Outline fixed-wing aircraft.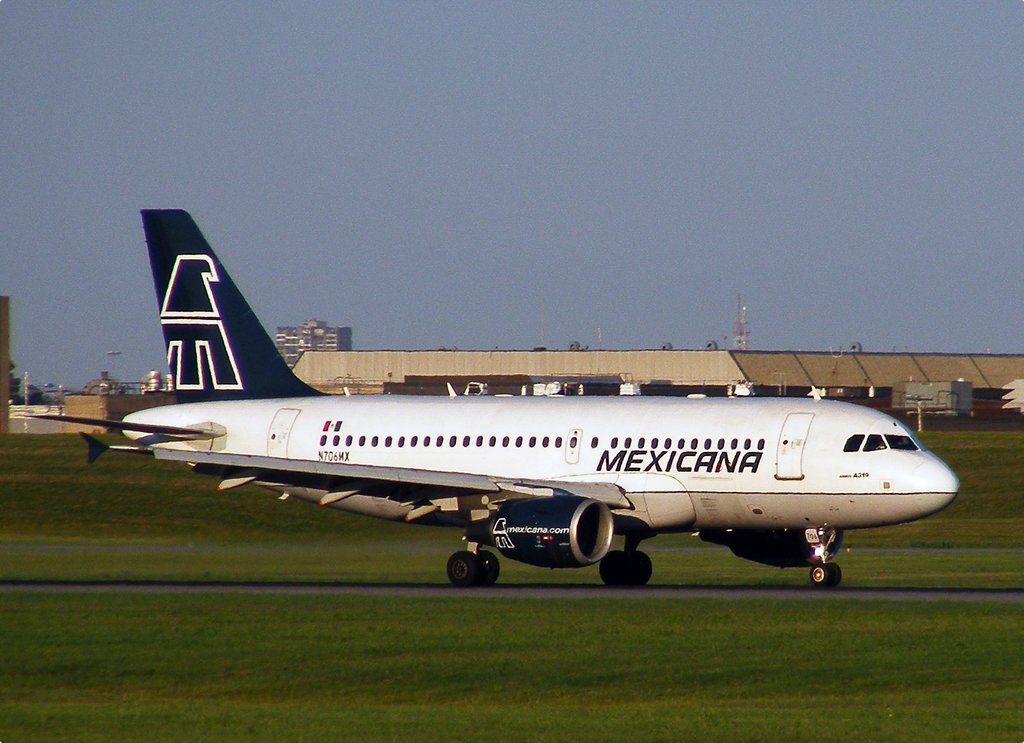
Outline: detection(39, 215, 986, 598).
